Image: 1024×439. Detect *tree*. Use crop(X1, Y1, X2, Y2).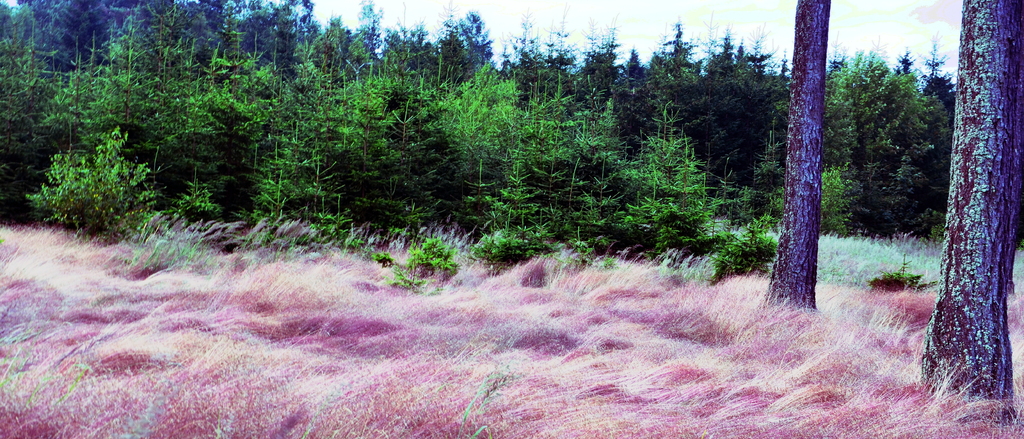
crop(758, 0, 834, 315).
